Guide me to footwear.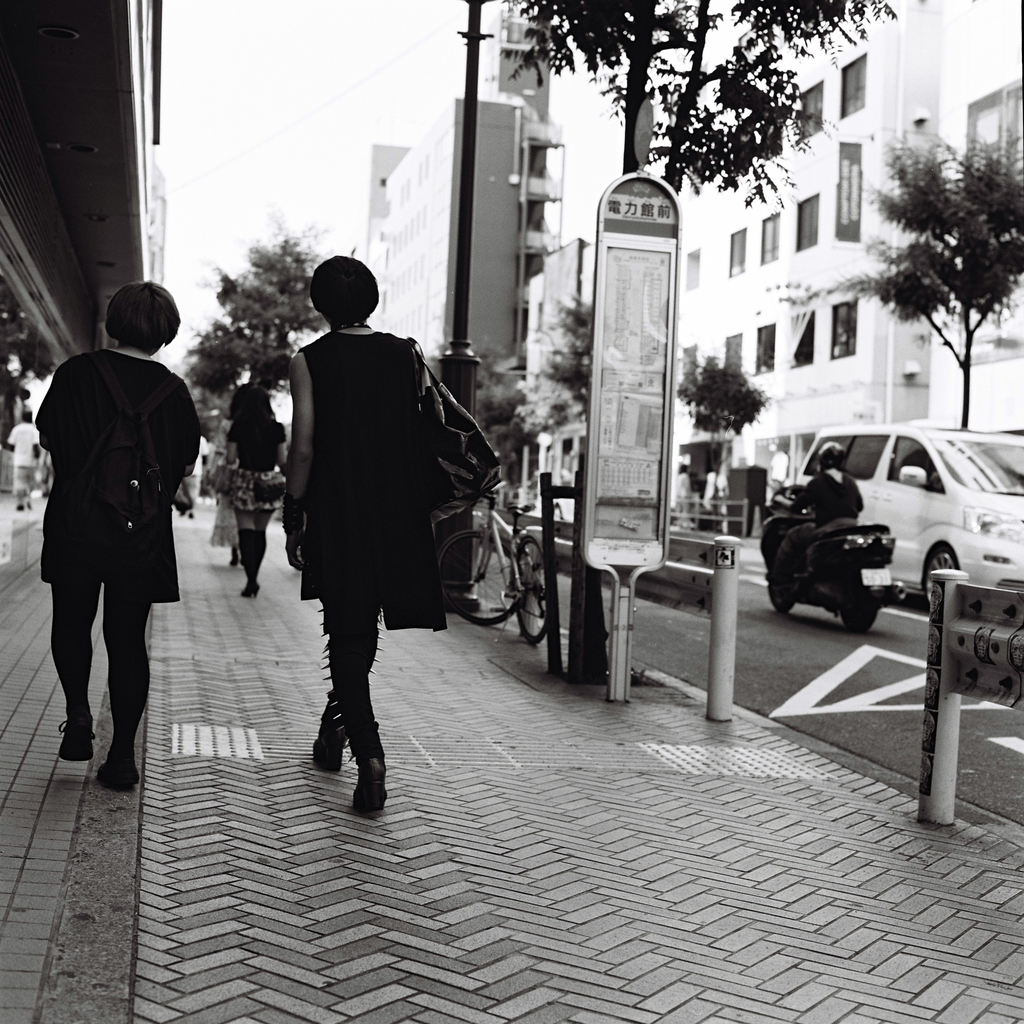
Guidance: l=17, t=506, r=25, b=511.
